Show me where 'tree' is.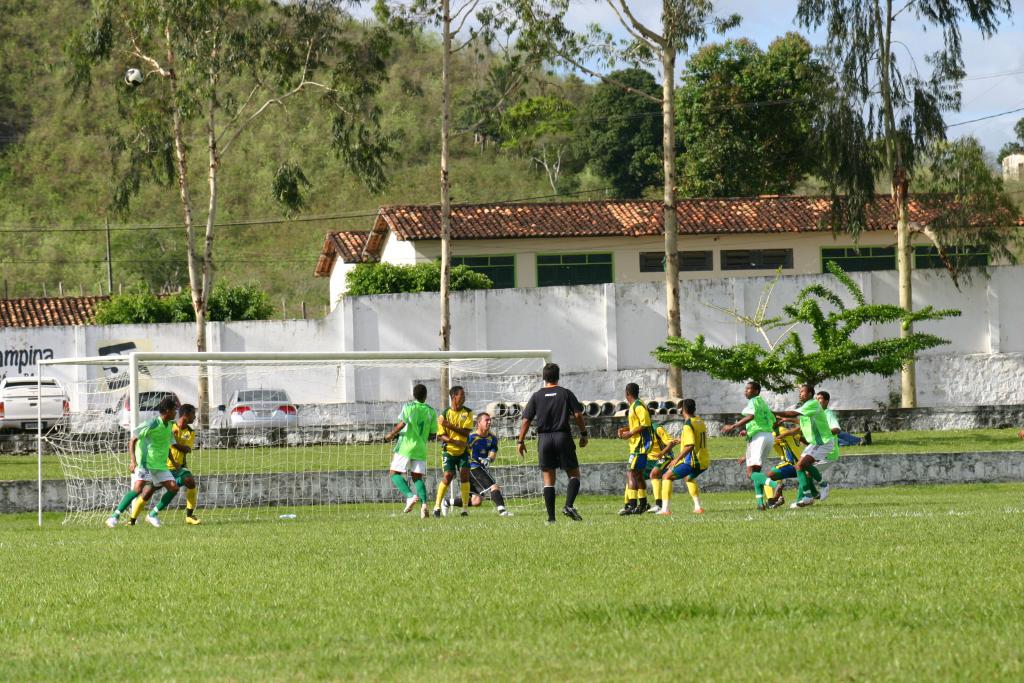
'tree' is at <bbox>651, 257, 966, 403</bbox>.
